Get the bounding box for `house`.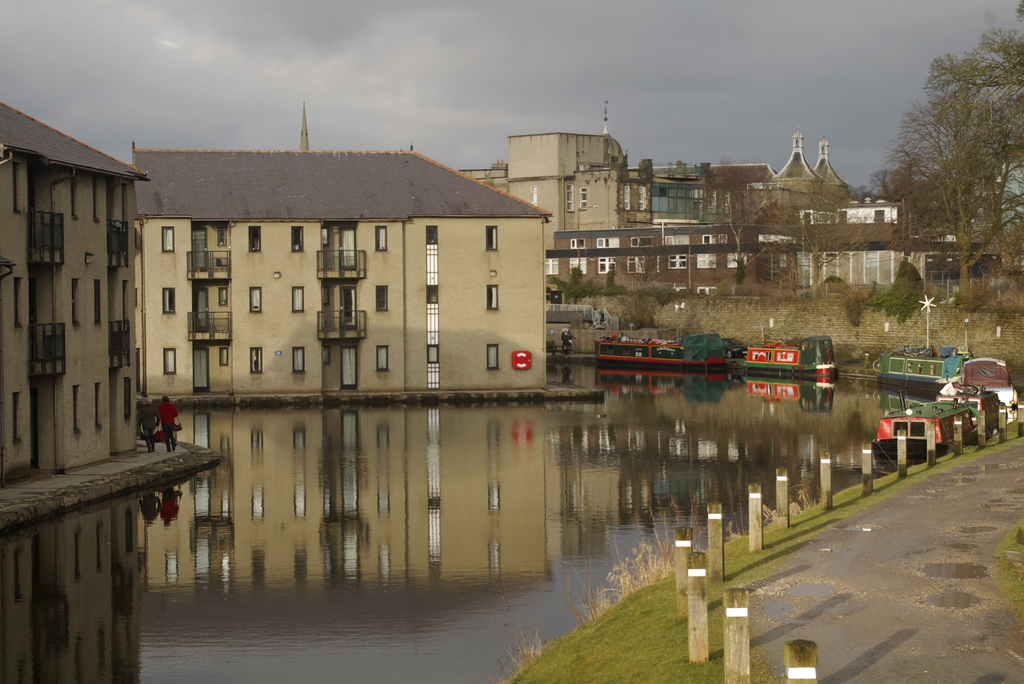
Rect(1, 496, 141, 683).
